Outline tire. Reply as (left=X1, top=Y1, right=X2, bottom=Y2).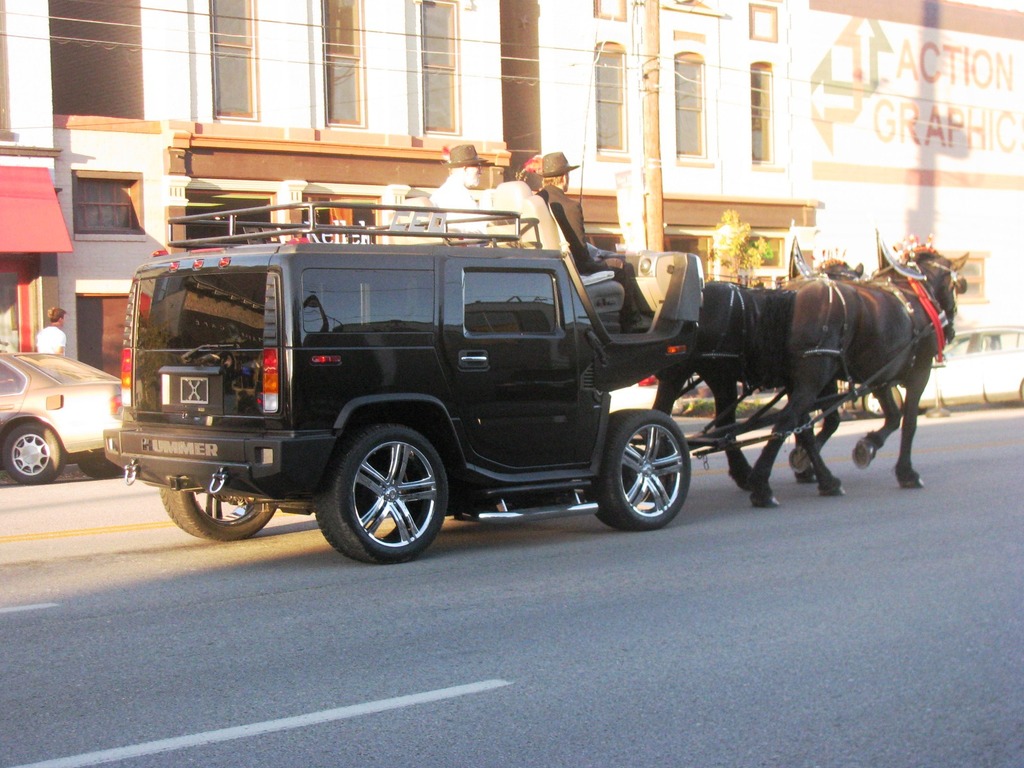
(left=317, top=423, right=452, bottom=559).
